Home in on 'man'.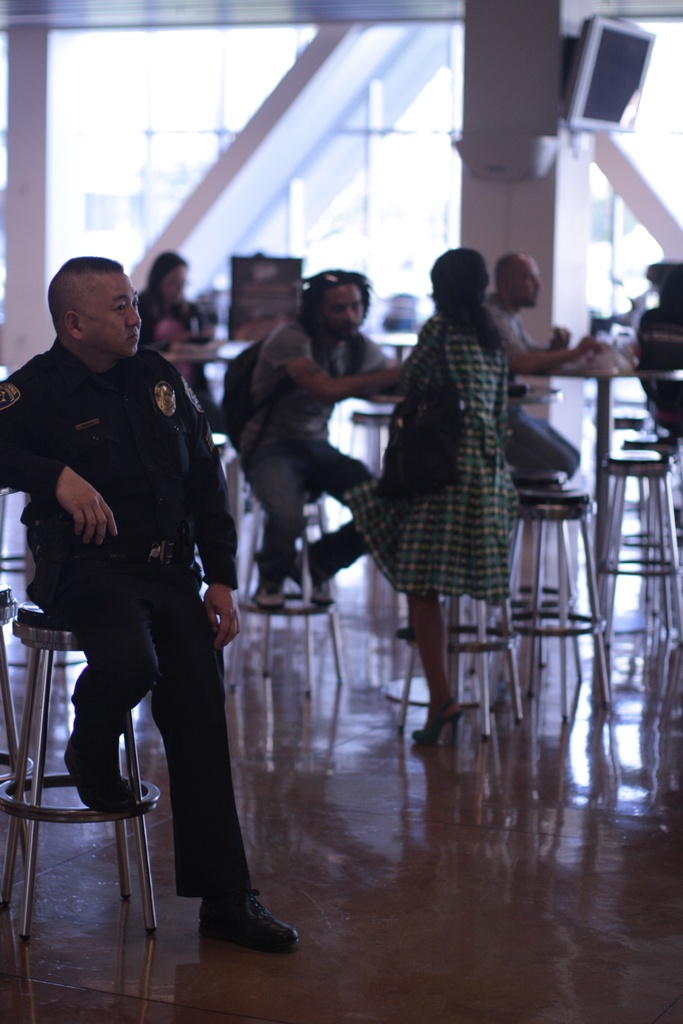
Homed in at {"x1": 19, "y1": 248, "x2": 265, "y2": 959}.
